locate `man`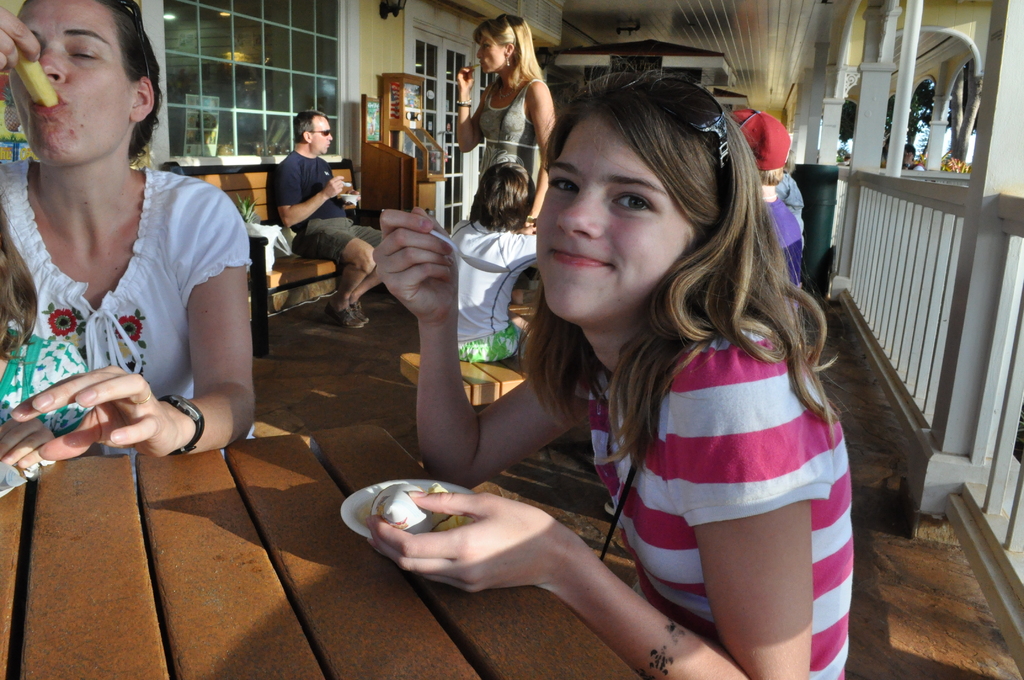
region(237, 92, 378, 345)
